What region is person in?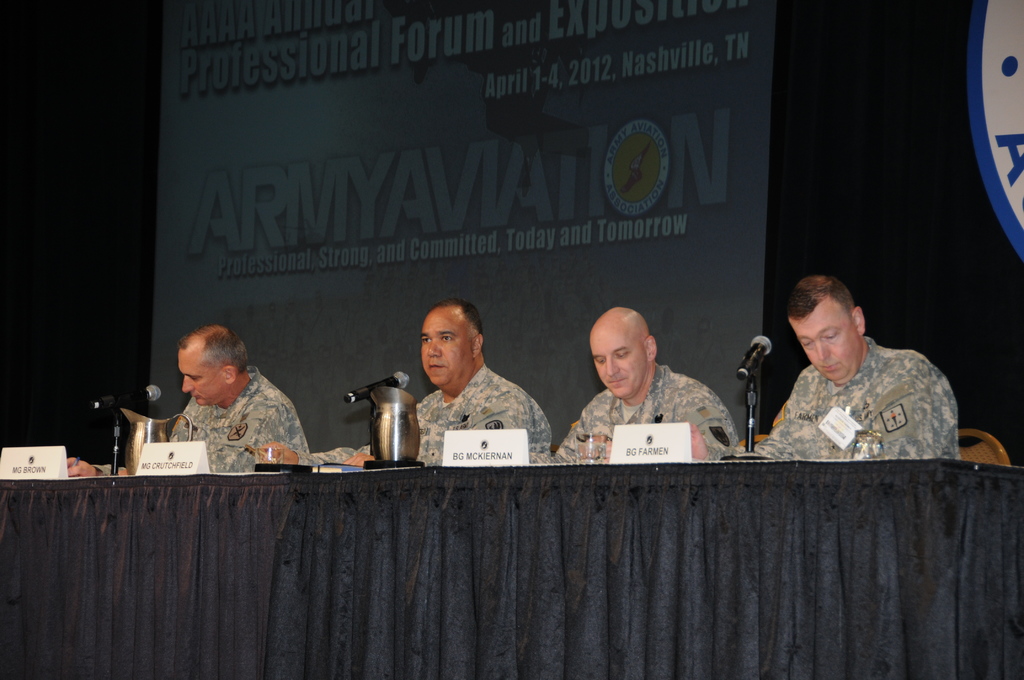
[left=748, top=280, right=957, bottom=455].
